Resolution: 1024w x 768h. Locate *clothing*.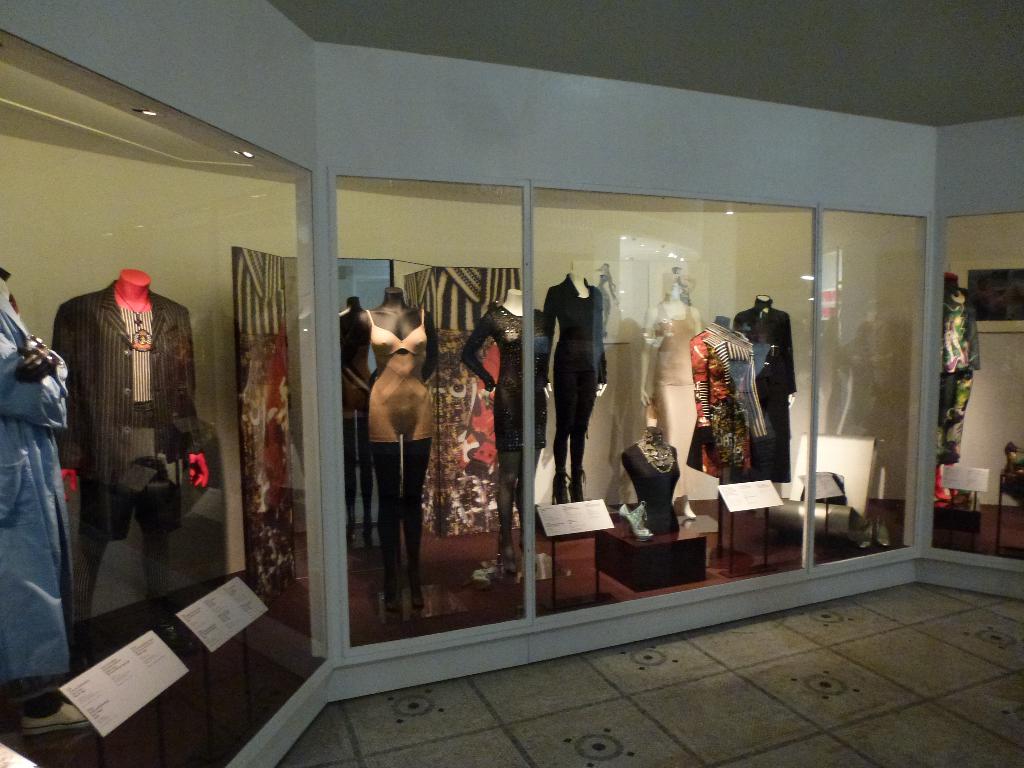
BBox(1, 311, 65, 669).
